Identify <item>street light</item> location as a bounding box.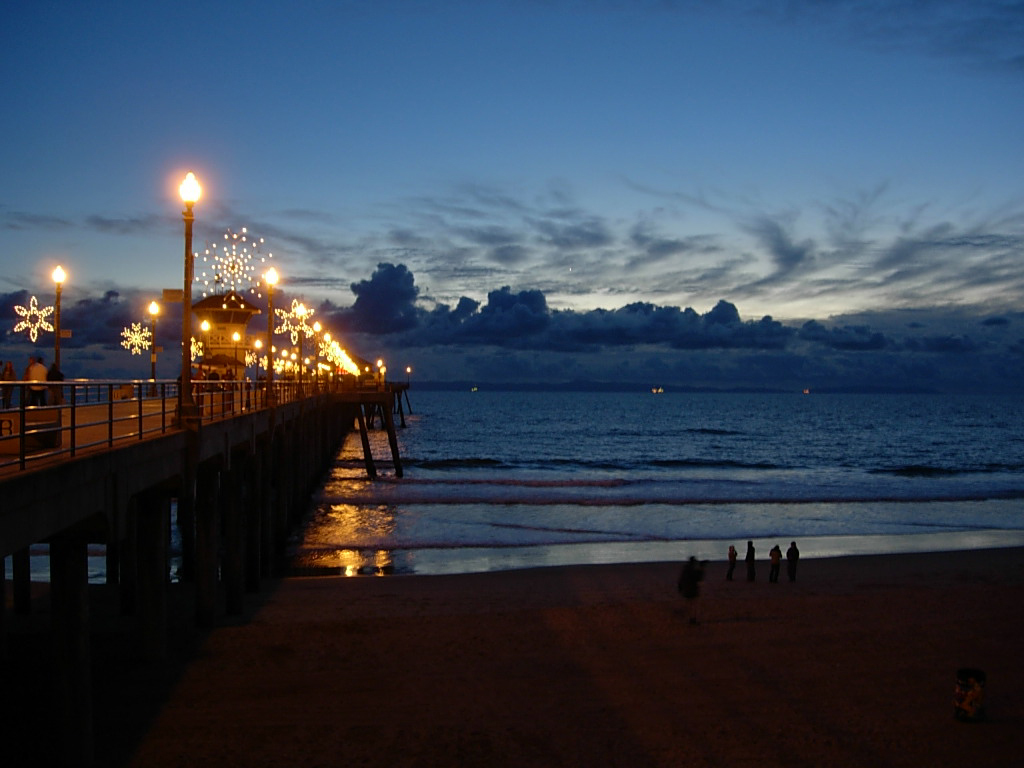
Rect(288, 300, 312, 406).
